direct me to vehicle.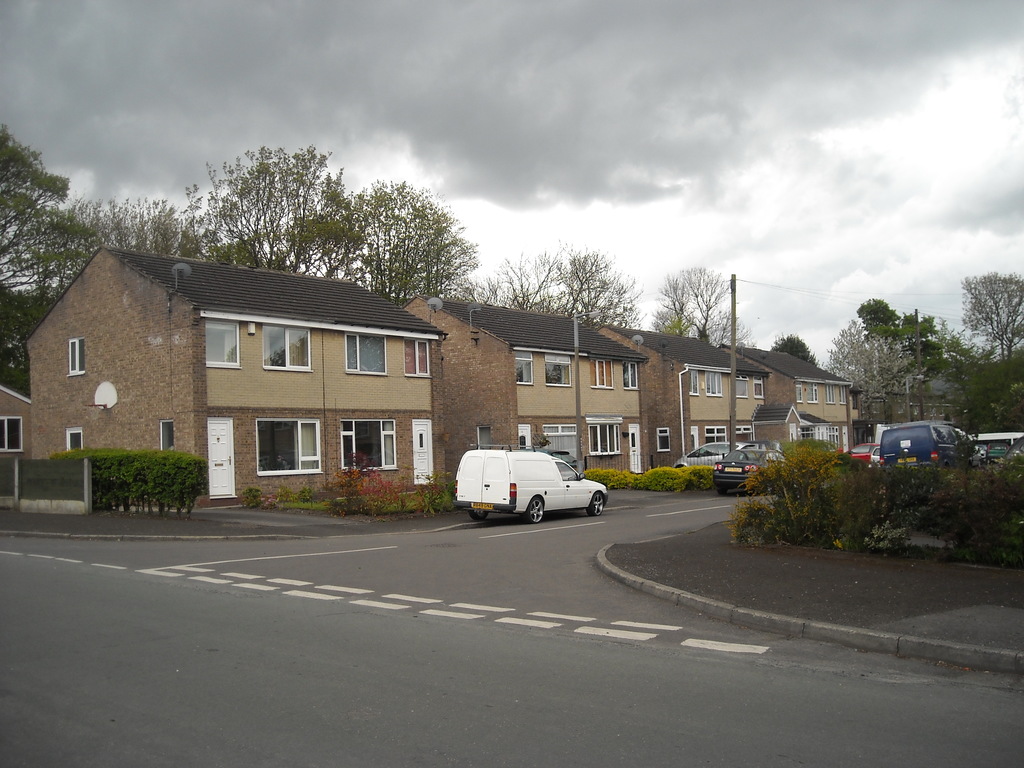
Direction: box=[838, 439, 883, 463].
